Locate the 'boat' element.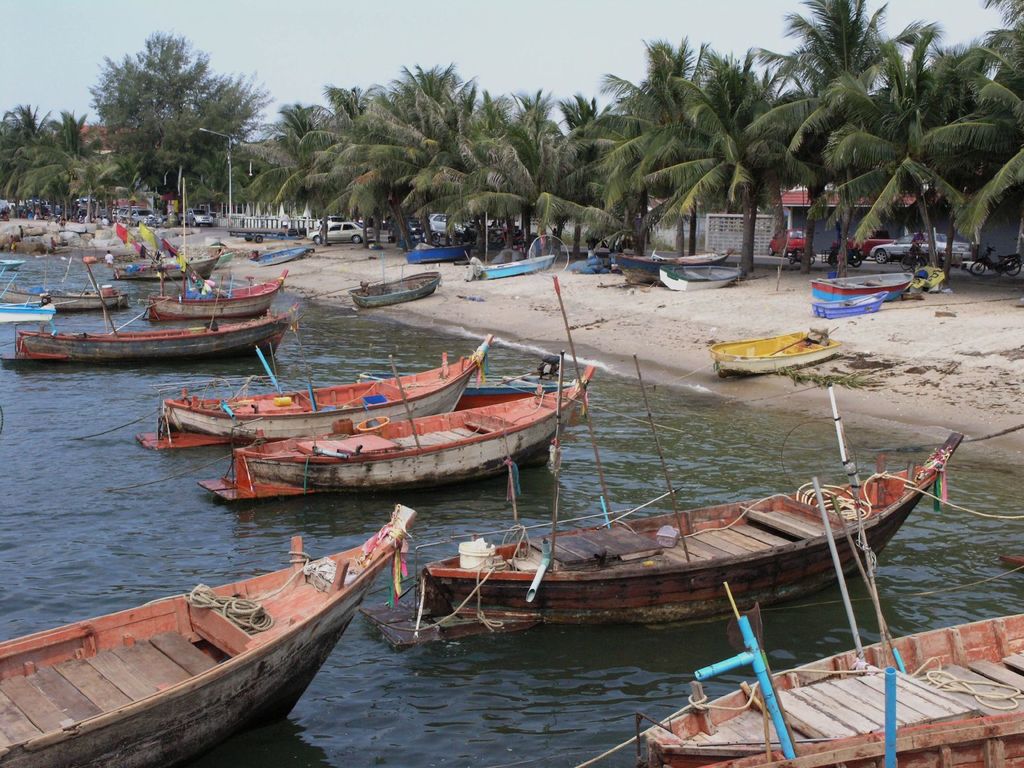
Element bbox: x1=659, y1=264, x2=744, y2=293.
